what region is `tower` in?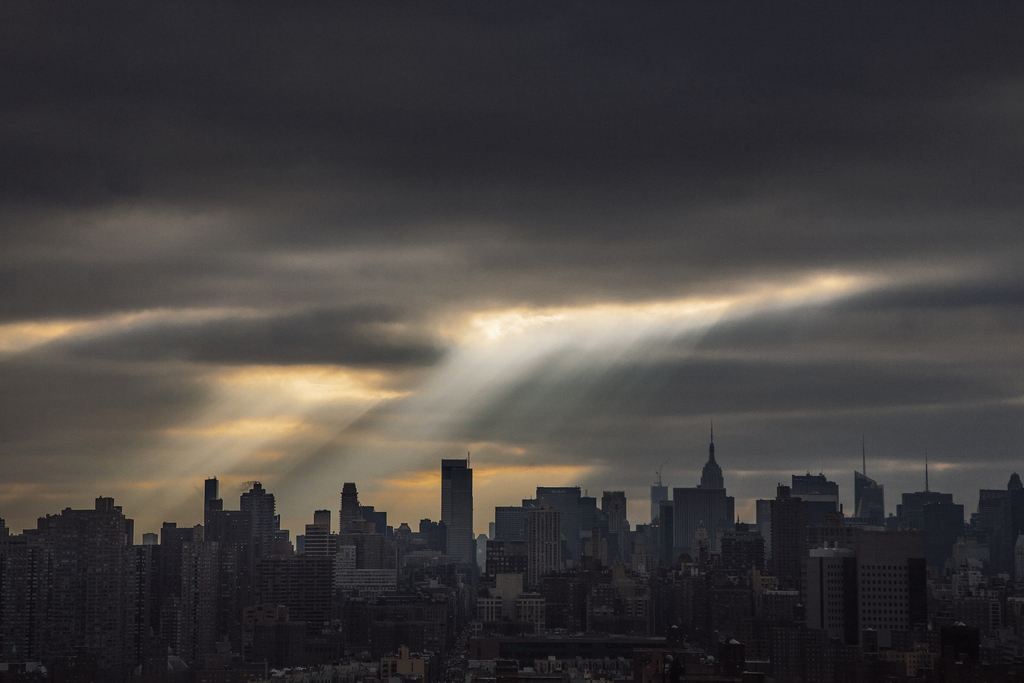
box=[438, 461, 479, 585].
